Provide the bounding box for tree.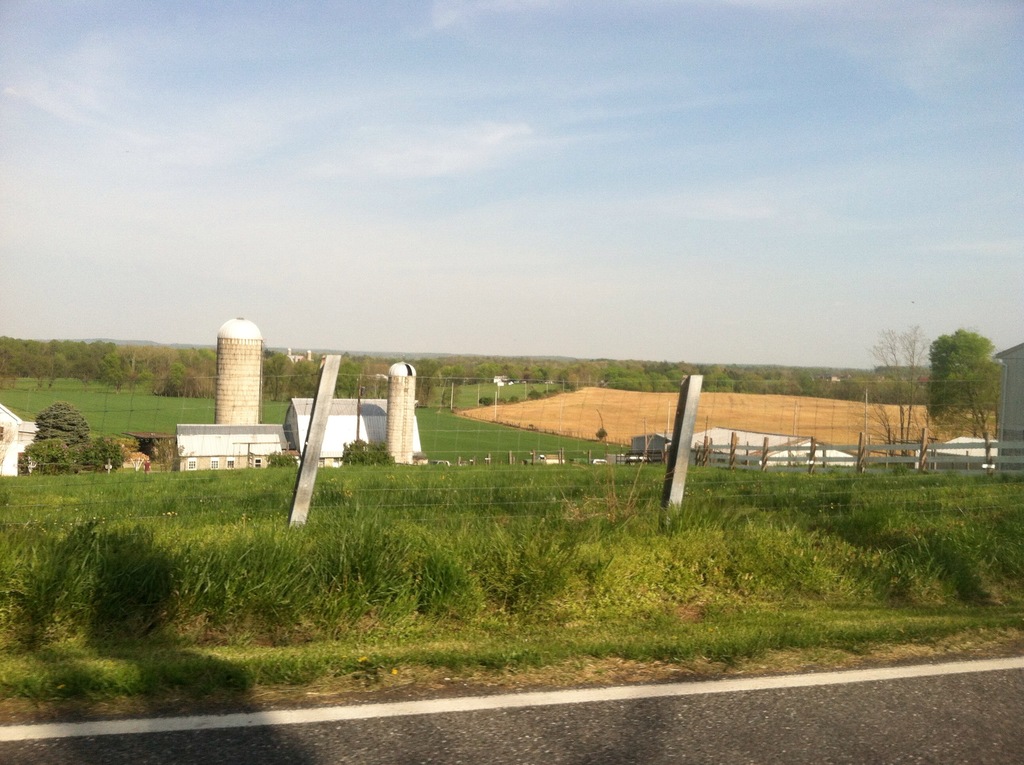
[left=153, top=438, right=195, bottom=472].
